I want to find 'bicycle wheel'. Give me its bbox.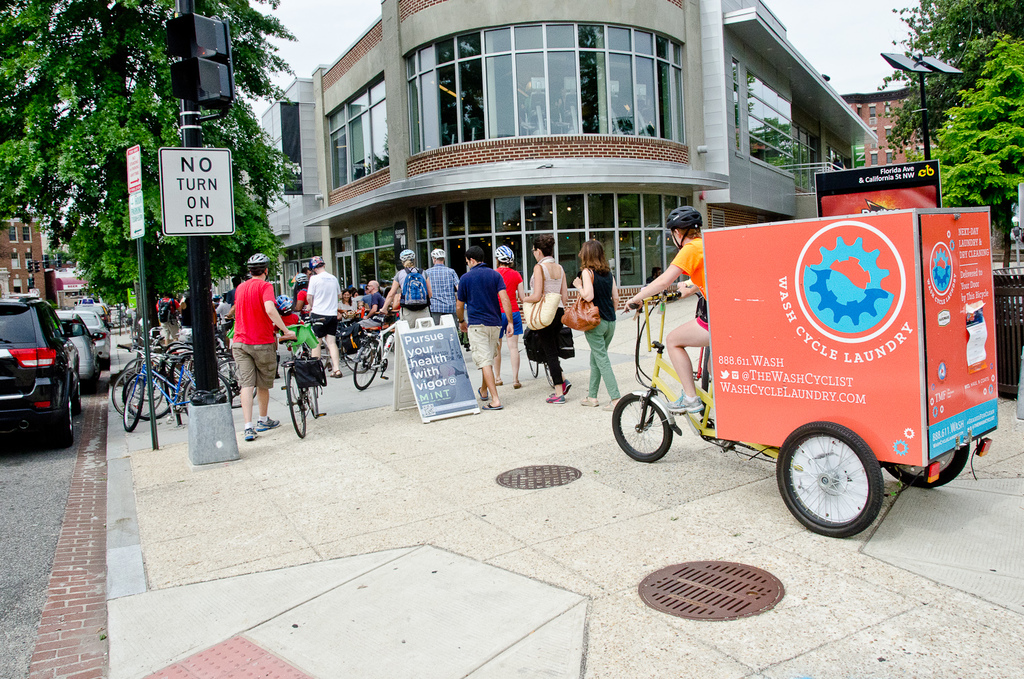
[left=344, top=347, right=371, bottom=374].
